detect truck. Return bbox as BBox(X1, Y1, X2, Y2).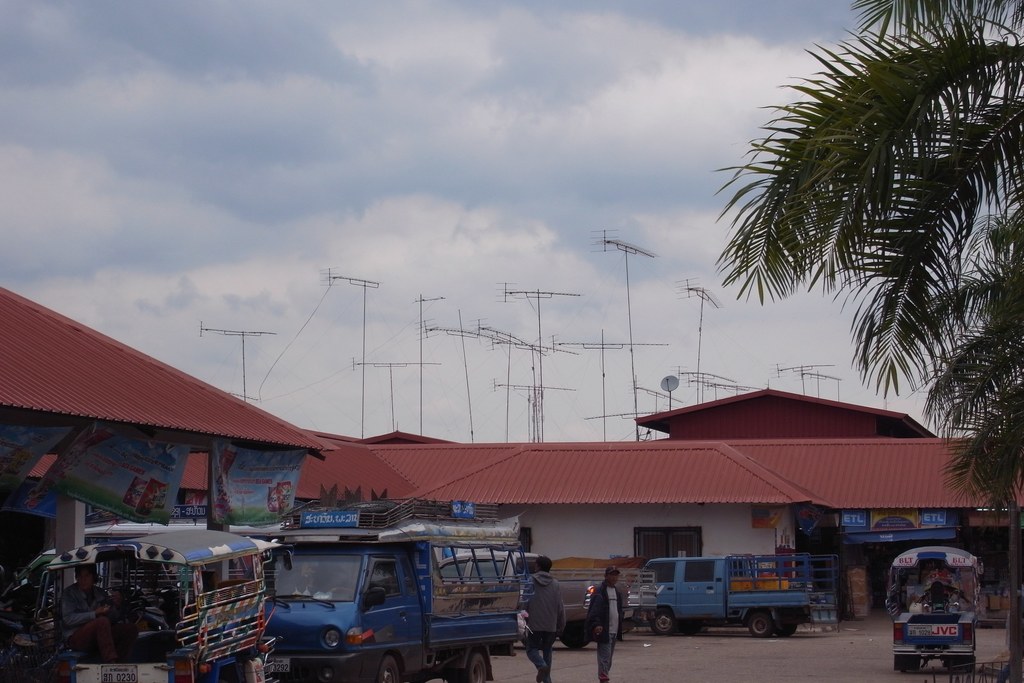
BBox(6, 523, 278, 680).
